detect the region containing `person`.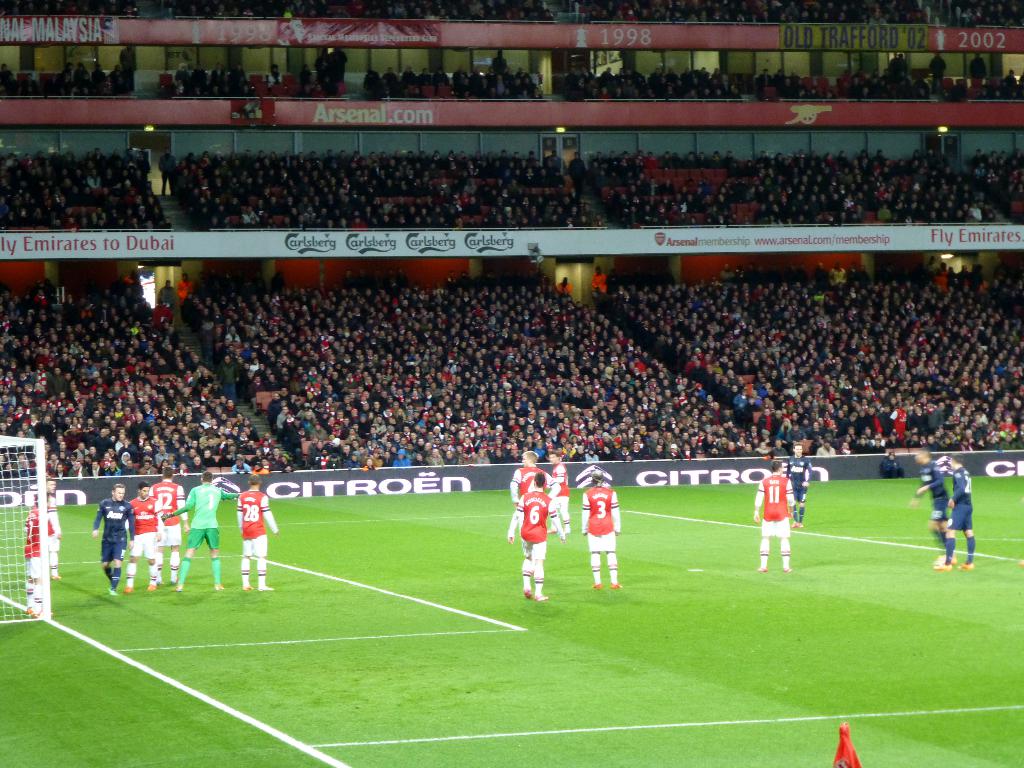
select_region(513, 460, 568, 611).
